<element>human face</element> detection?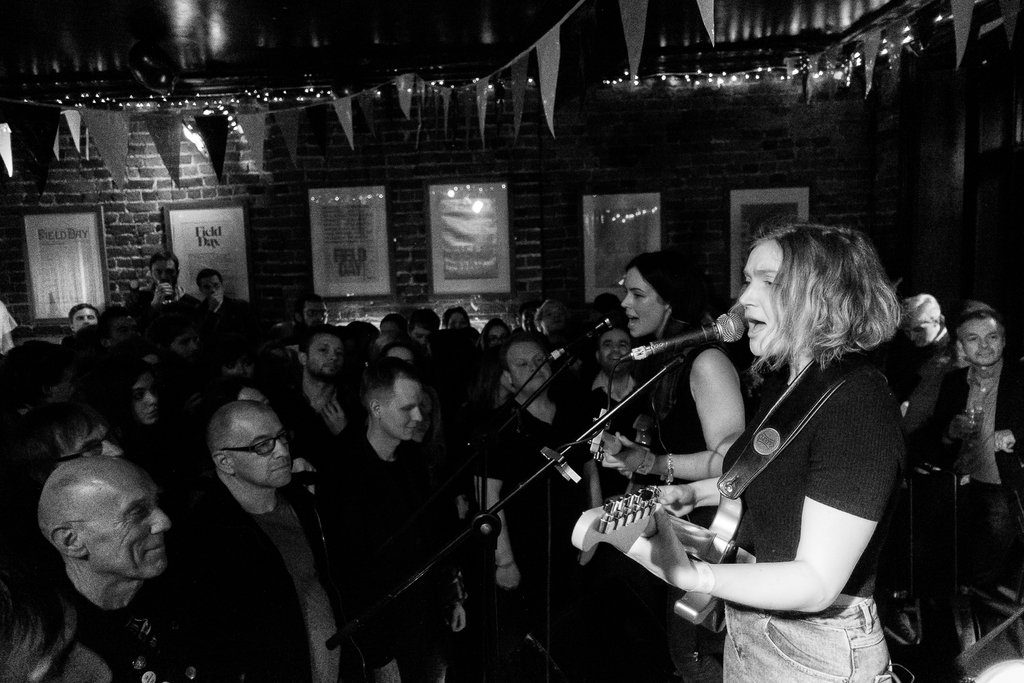
414:327:433:348
